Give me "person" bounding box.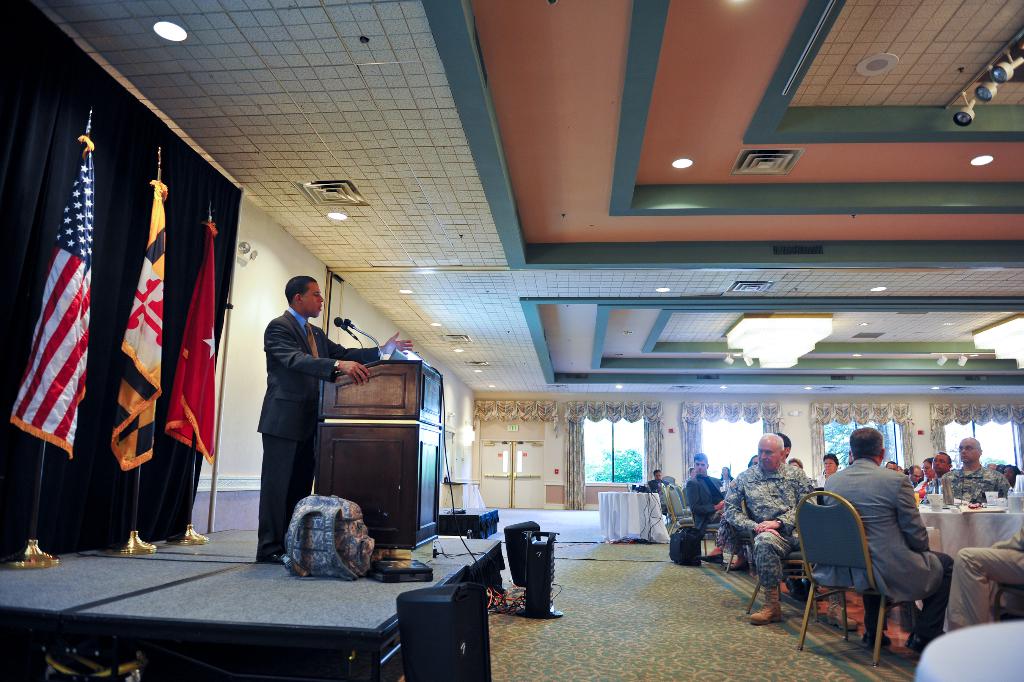
rect(637, 467, 675, 531).
